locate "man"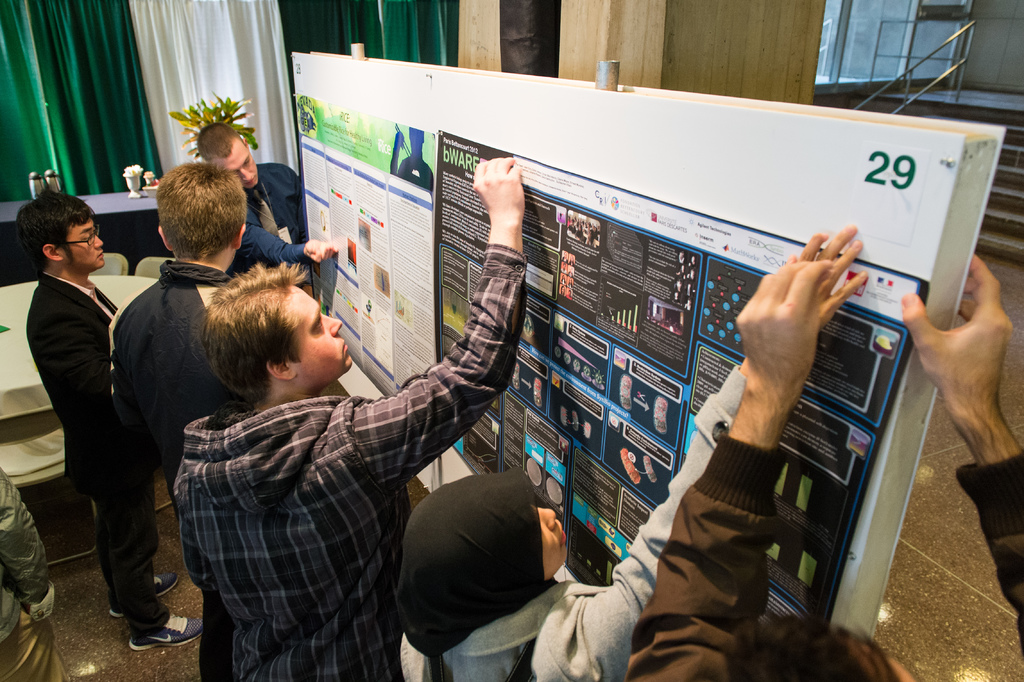
(19, 169, 173, 634)
